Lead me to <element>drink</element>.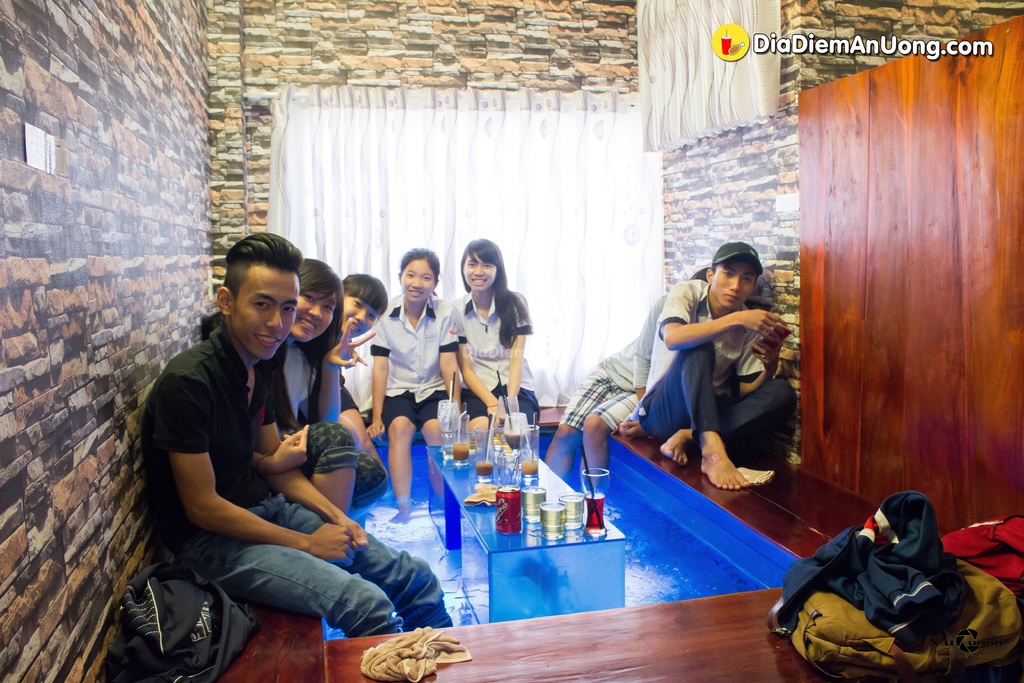
Lead to {"x1": 559, "y1": 496, "x2": 583, "y2": 522}.
